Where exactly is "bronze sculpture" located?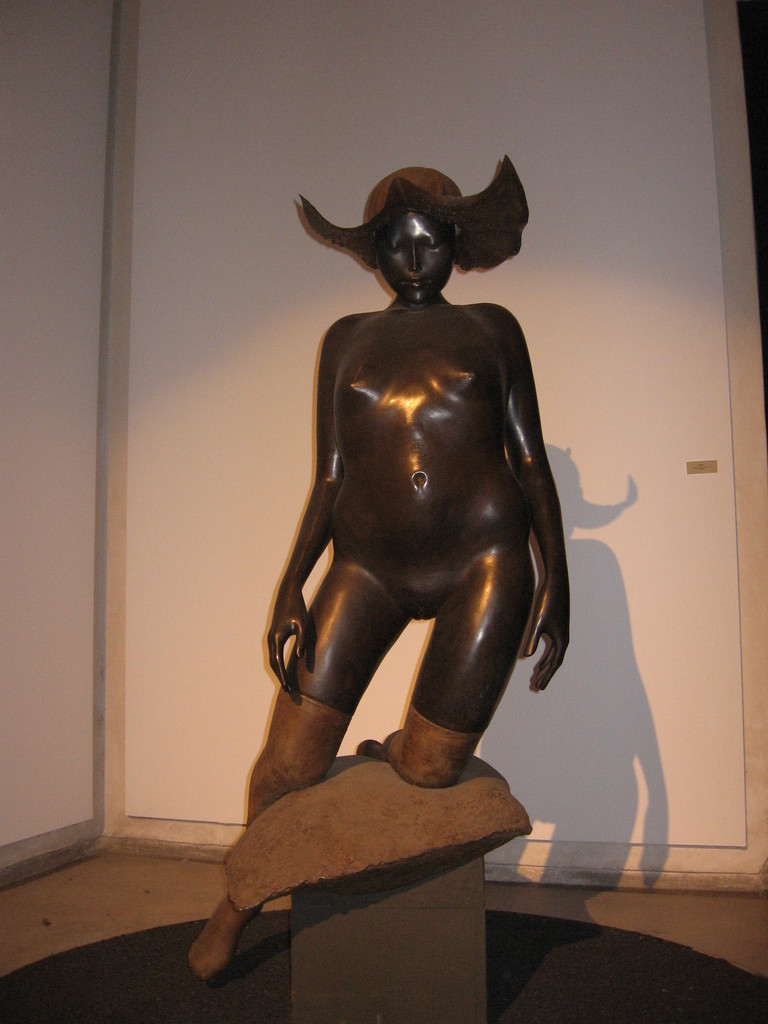
Its bounding box is locate(199, 157, 564, 986).
